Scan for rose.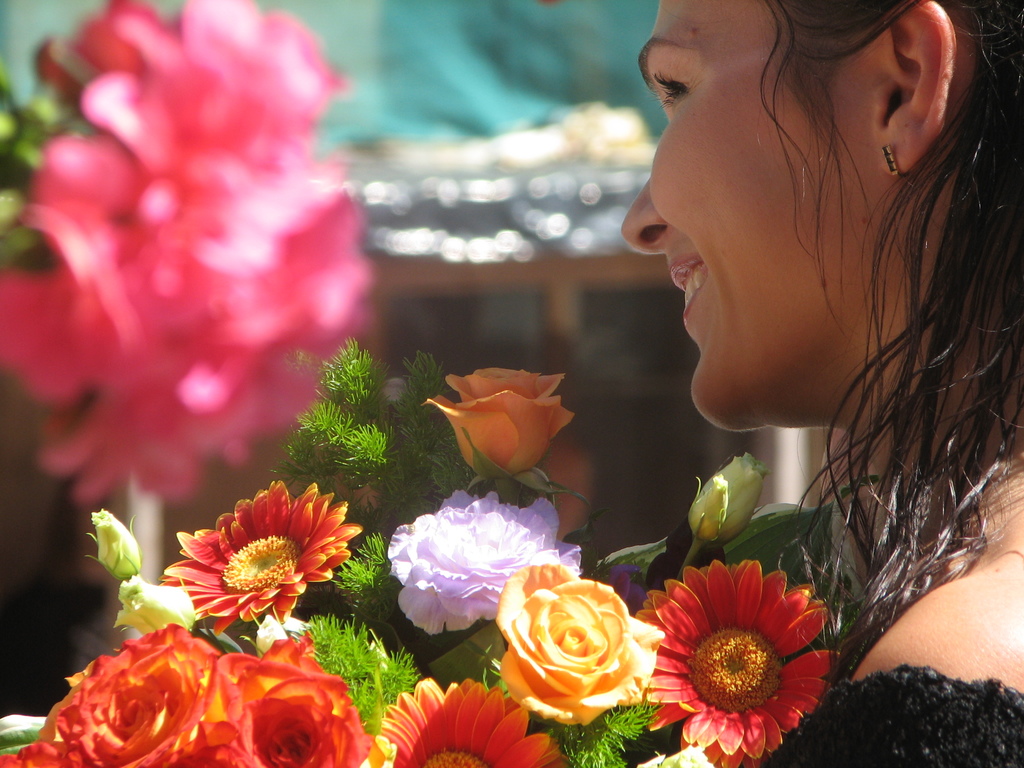
Scan result: detection(0, 740, 68, 767).
